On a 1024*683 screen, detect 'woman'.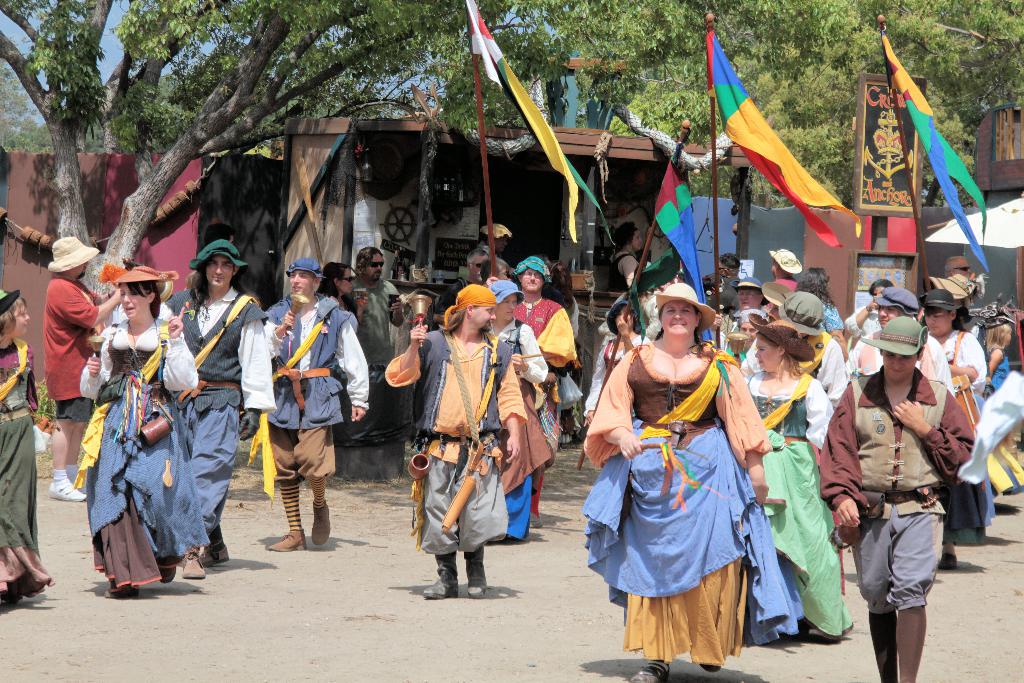
0 288 38 599.
